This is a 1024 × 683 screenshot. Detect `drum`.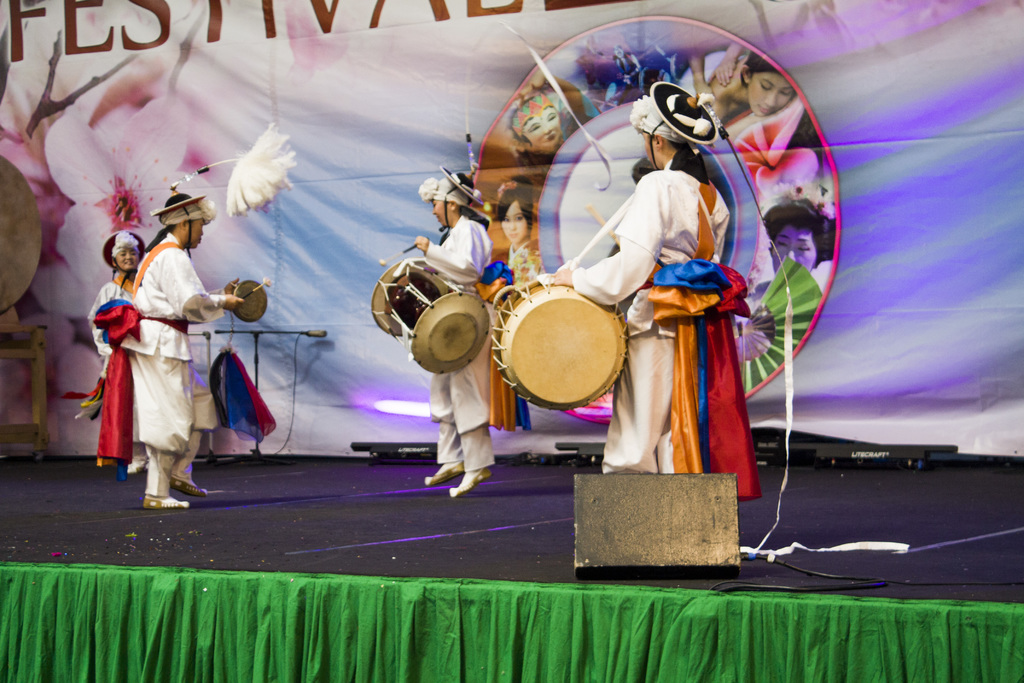
bbox=[403, 235, 668, 431].
